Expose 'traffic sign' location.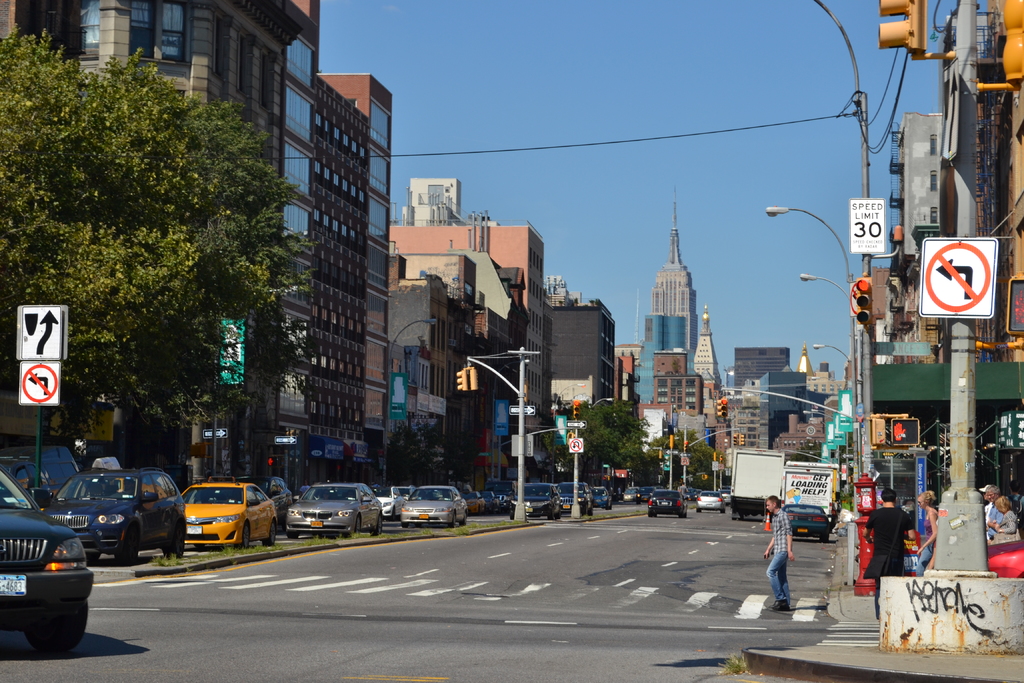
Exposed at [left=571, top=419, right=587, bottom=431].
